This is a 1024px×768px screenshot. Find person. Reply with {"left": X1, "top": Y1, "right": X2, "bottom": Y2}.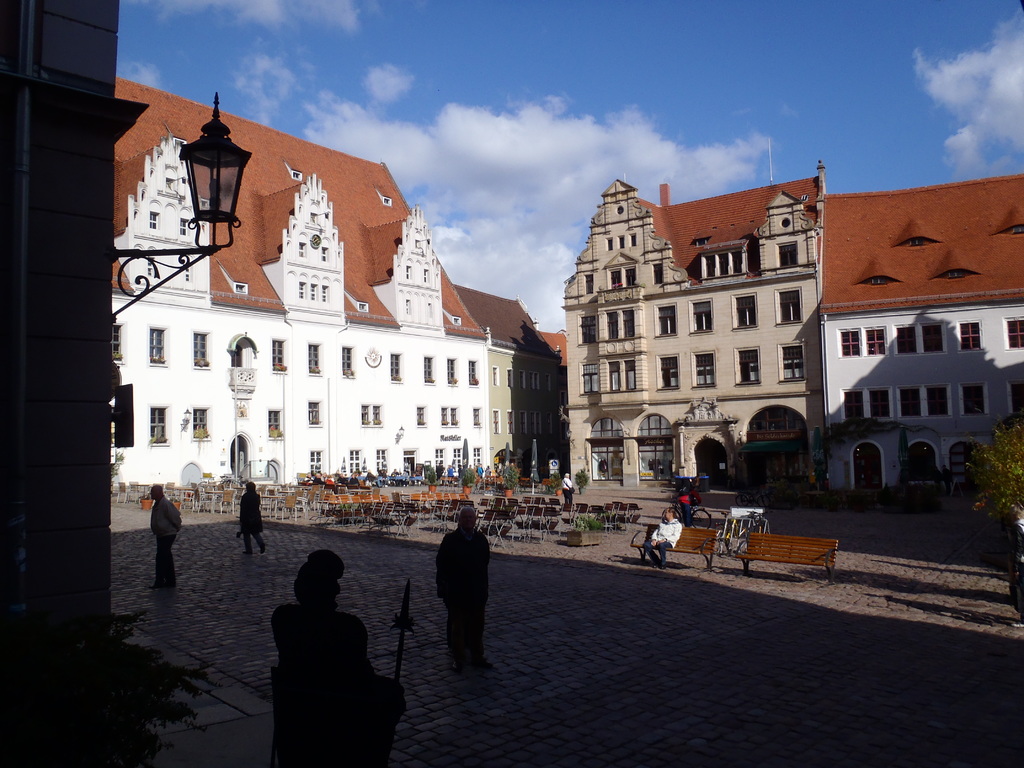
{"left": 431, "top": 513, "right": 493, "bottom": 669}.
